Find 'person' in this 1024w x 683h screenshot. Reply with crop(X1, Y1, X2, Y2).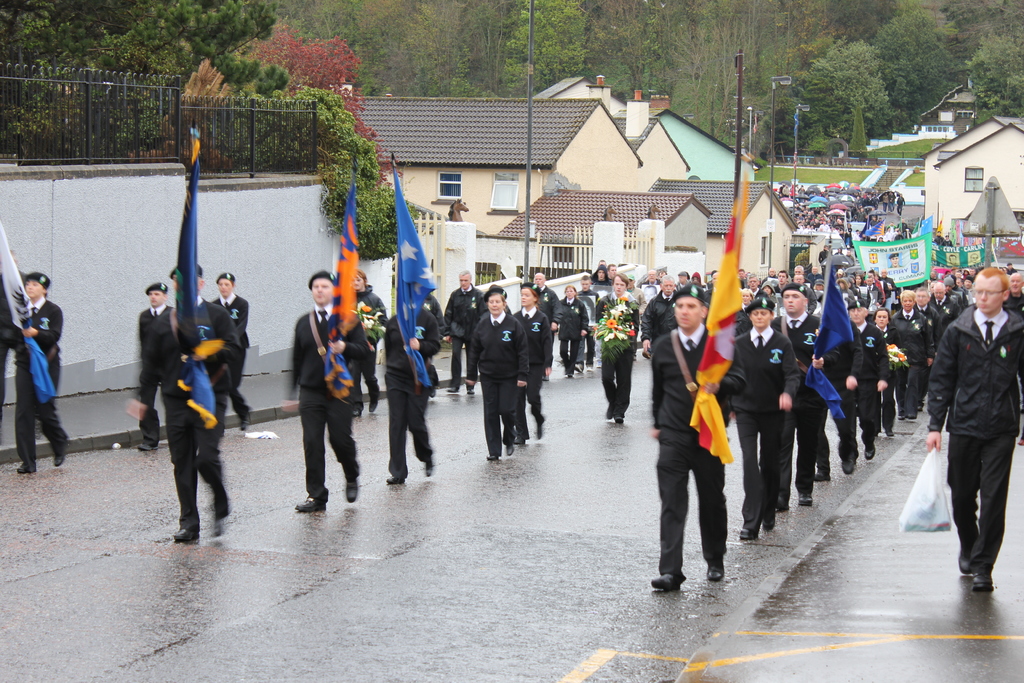
crop(8, 274, 74, 474).
